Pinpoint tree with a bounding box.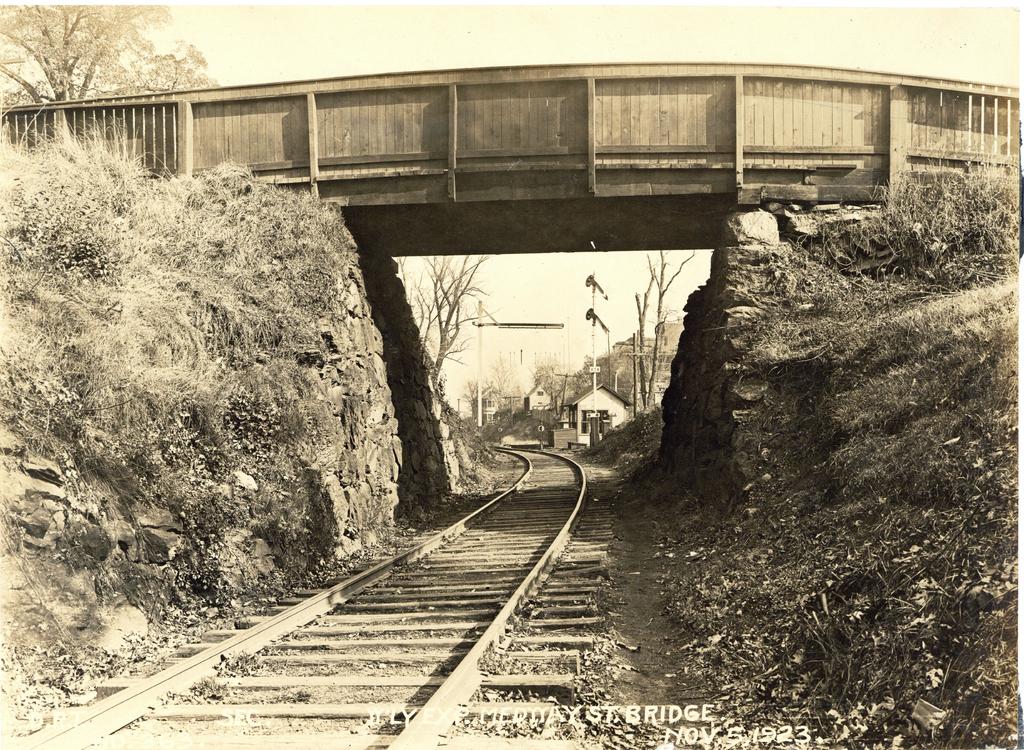
bbox=[1, 4, 221, 100].
